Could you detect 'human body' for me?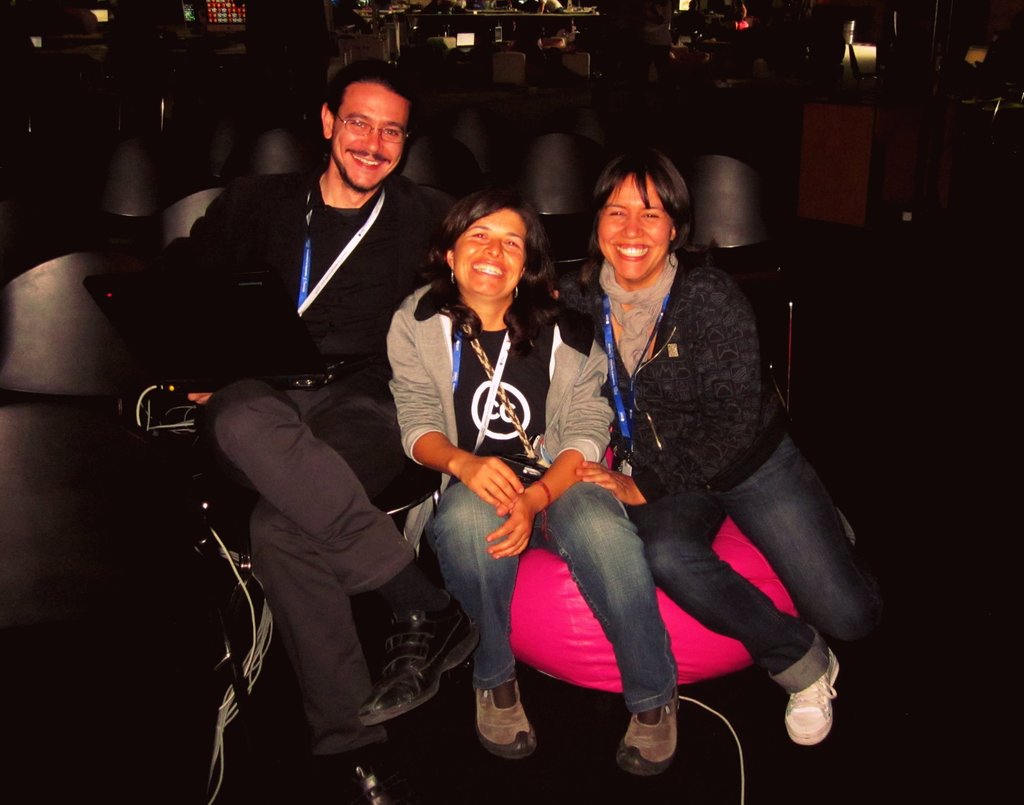
Detection result: x1=562, y1=246, x2=899, y2=749.
